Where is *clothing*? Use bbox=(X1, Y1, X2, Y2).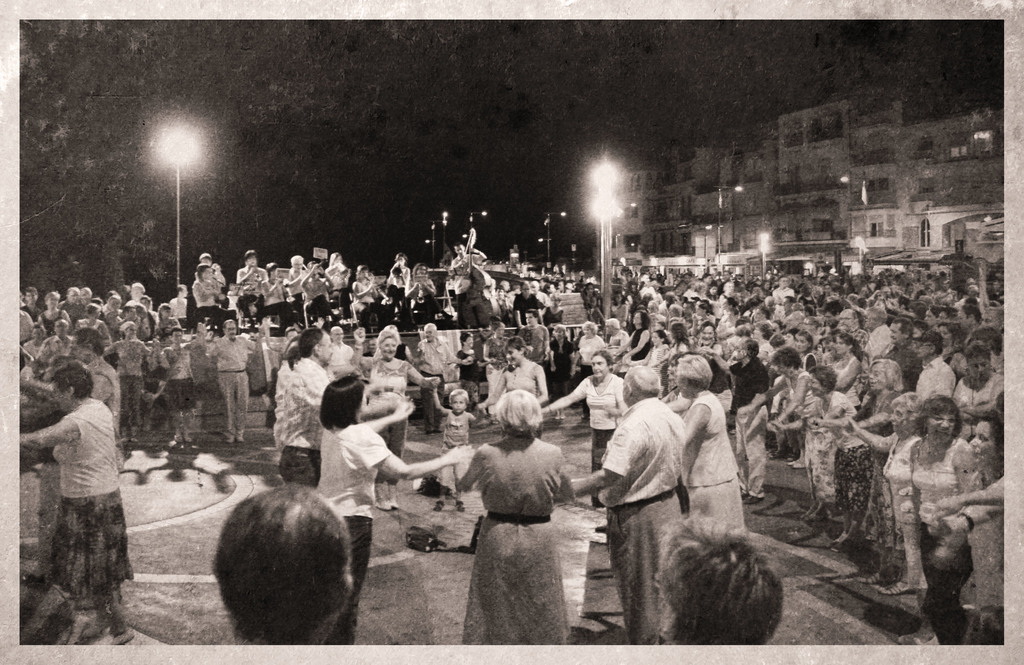
bbox=(850, 389, 892, 554).
